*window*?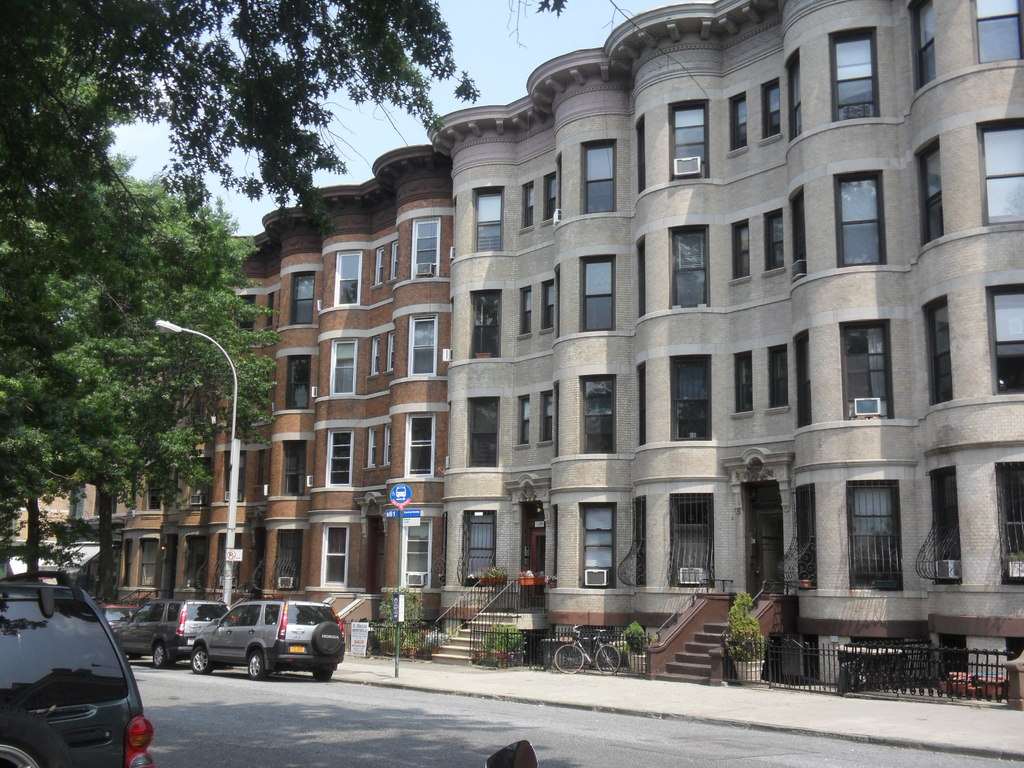
334 251 366 305
